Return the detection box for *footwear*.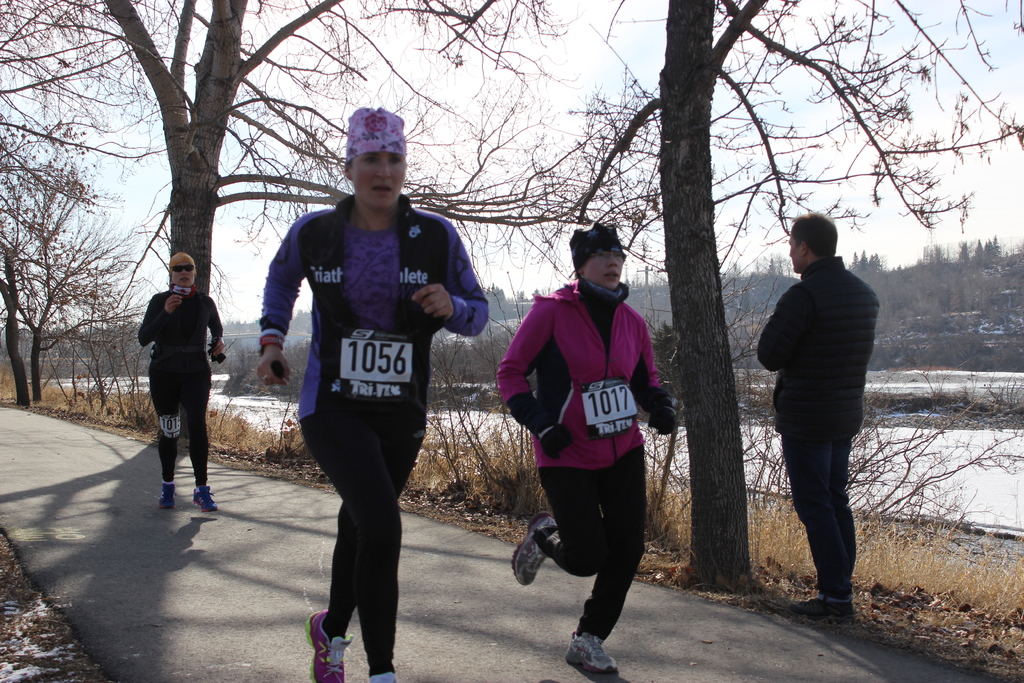
156, 478, 177, 514.
